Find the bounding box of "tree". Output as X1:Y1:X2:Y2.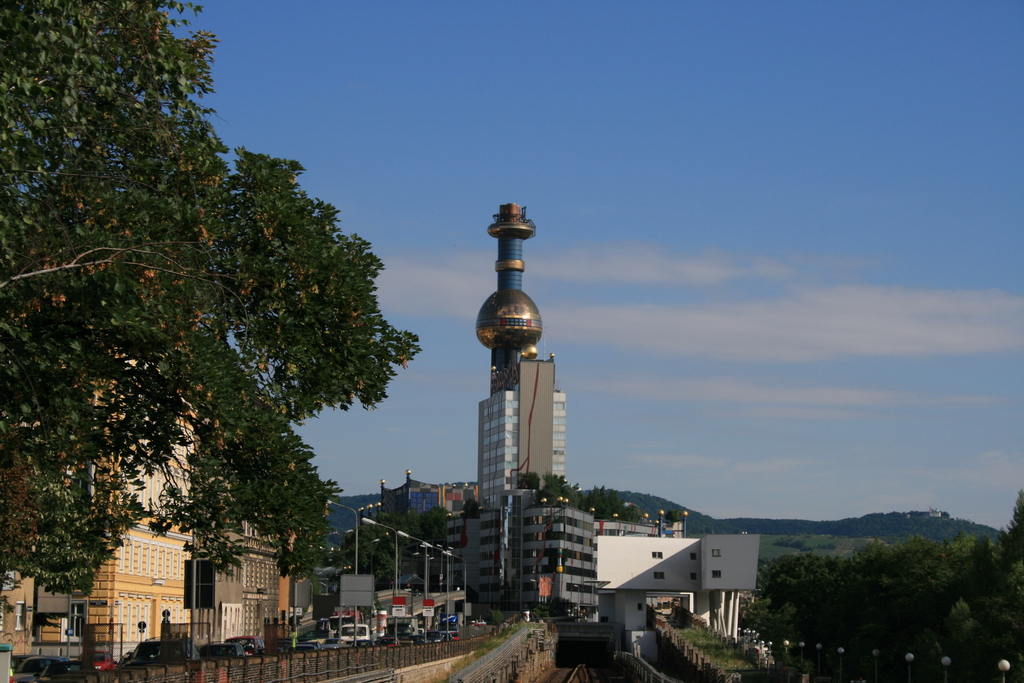
304:476:481:605.
